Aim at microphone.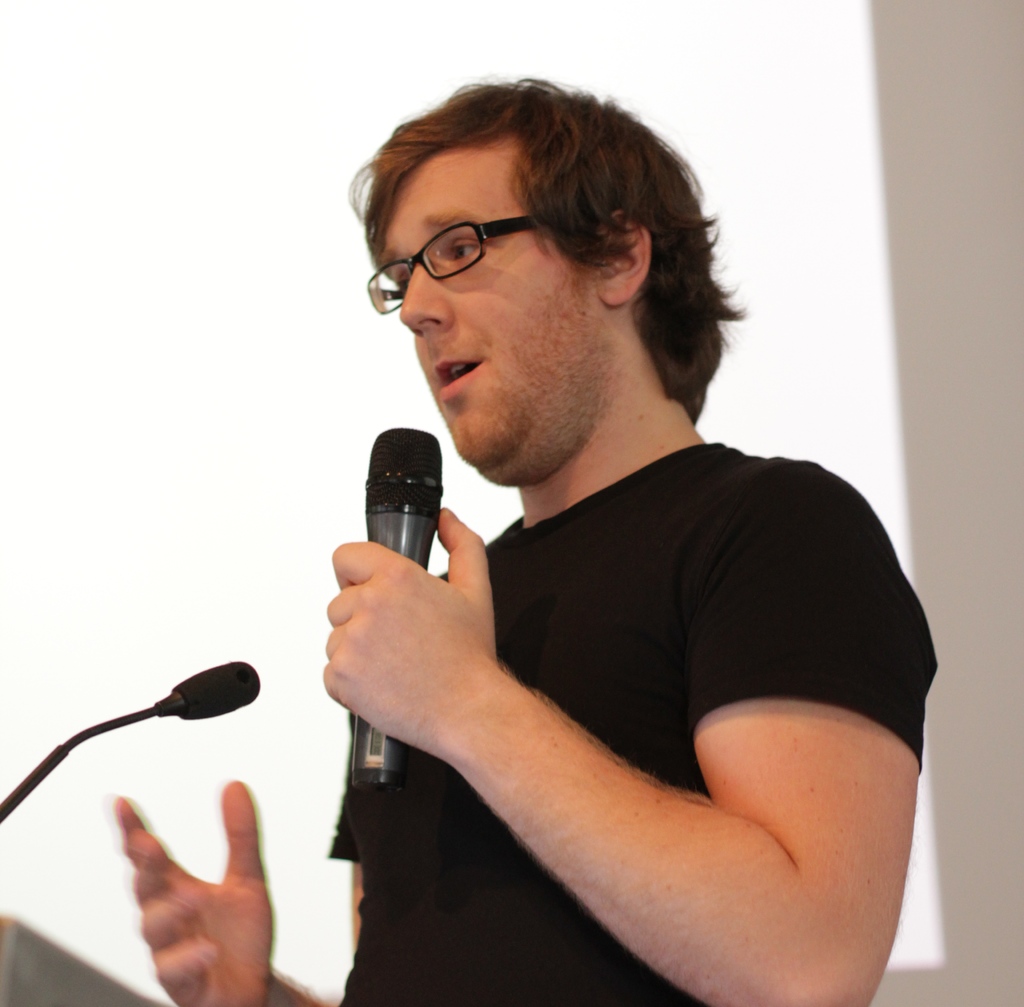
Aimed at 150 653 265 724.
